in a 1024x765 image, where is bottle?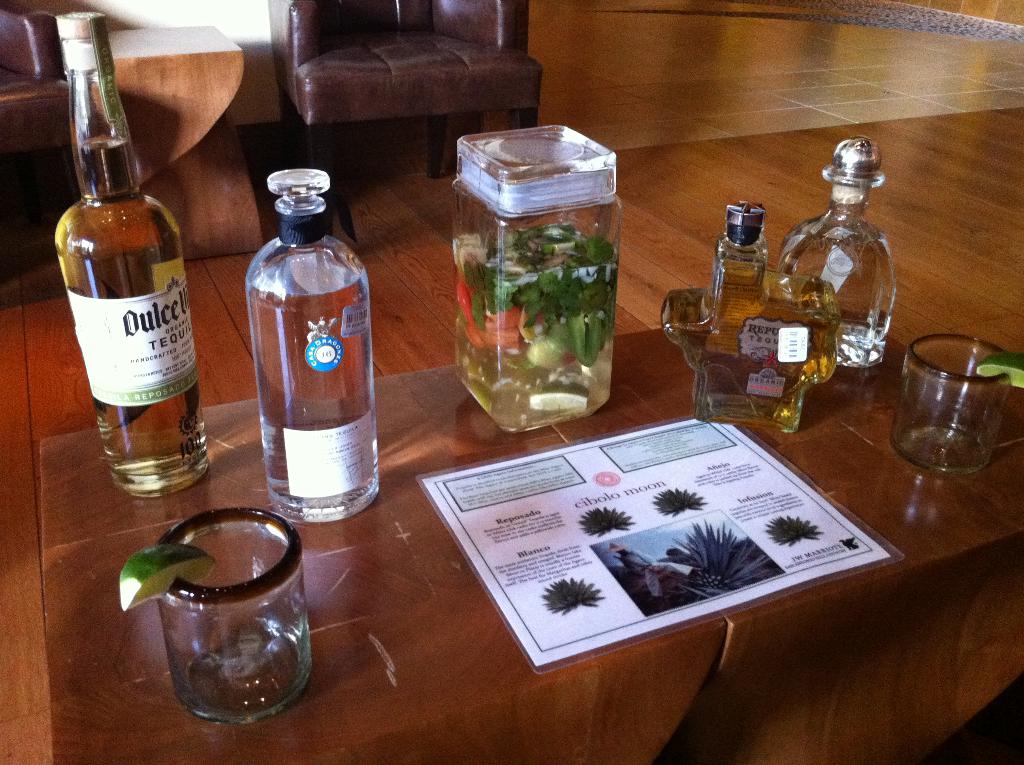
locate(658, 198, 840, 434).
